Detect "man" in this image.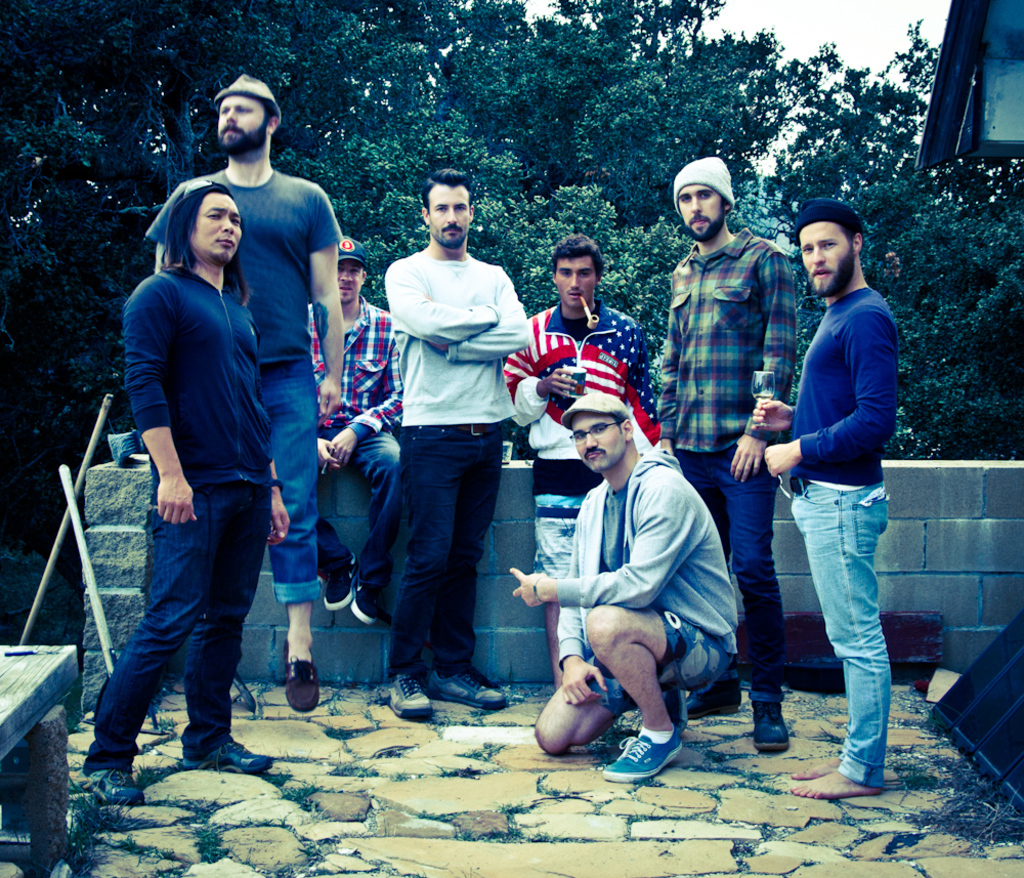
Detection: left=512, top=398, right=738, bottom=781.
